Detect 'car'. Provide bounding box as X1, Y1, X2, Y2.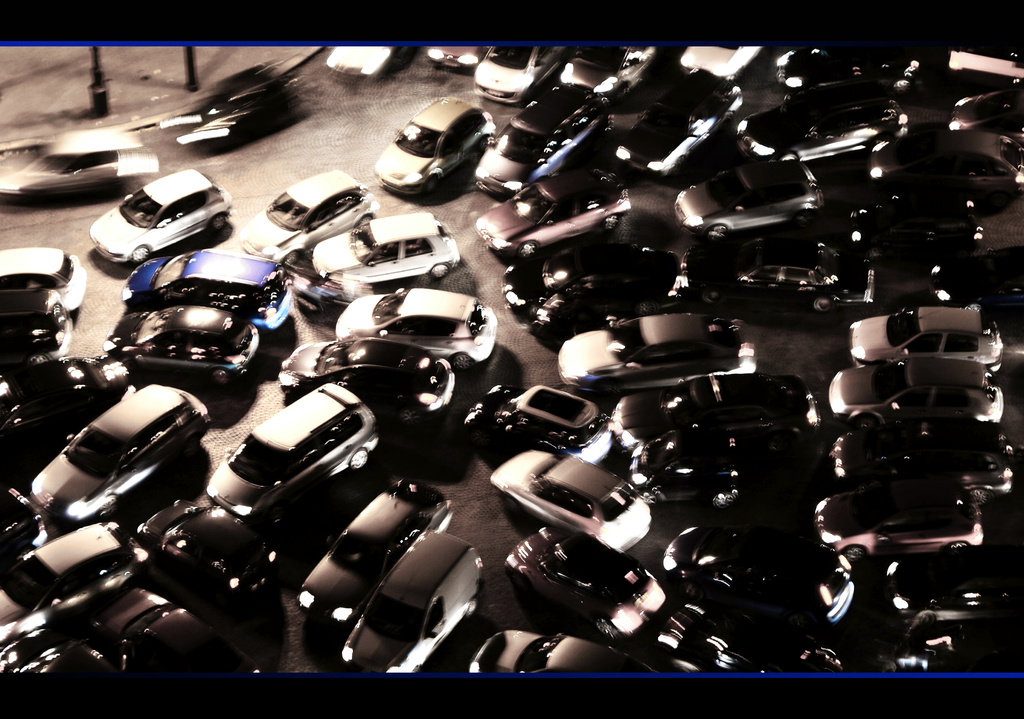
332, 289, 496, 370.
